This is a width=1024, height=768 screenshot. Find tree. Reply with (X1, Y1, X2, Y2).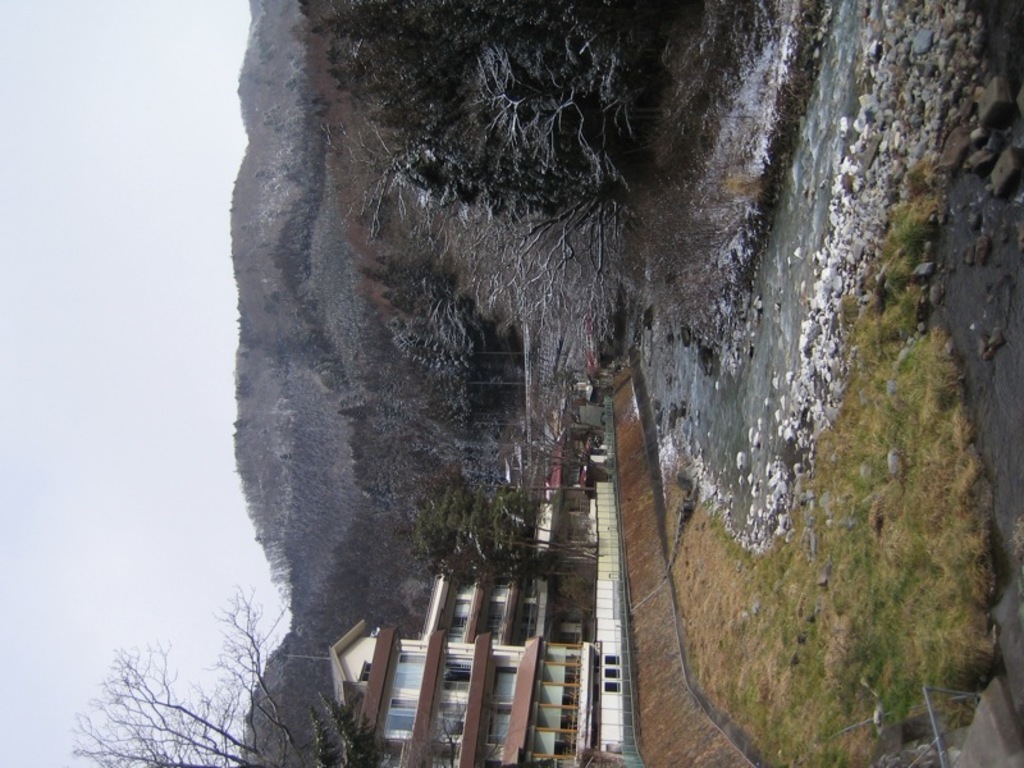
(396, 485, 618, 589).
